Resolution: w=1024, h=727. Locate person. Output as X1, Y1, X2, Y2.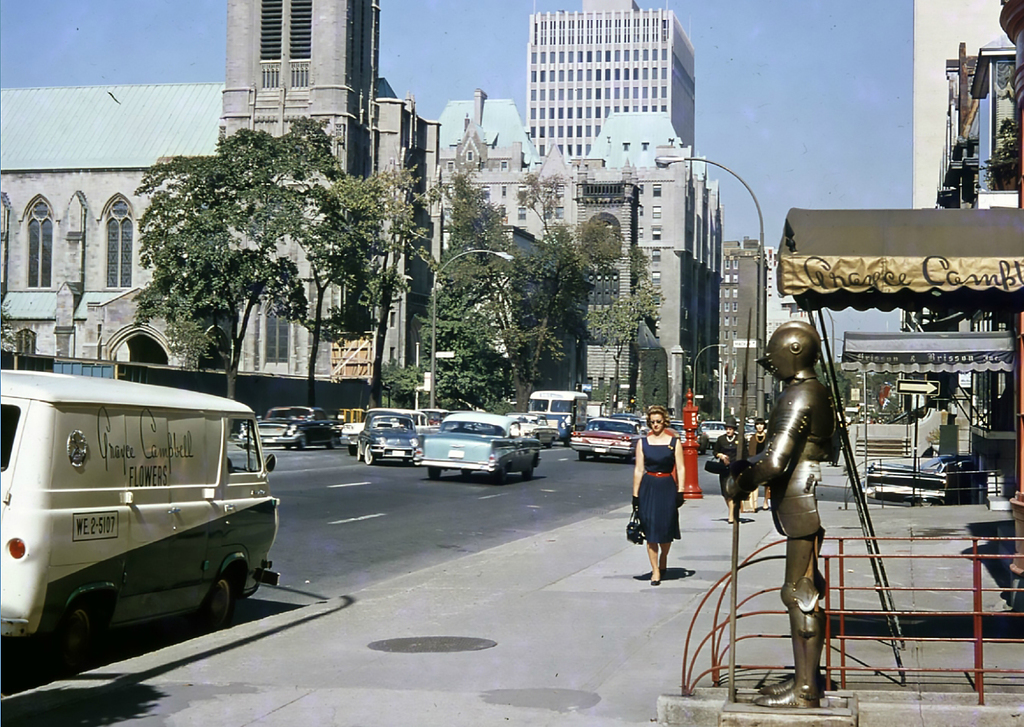
630, 407, 695, 593.
